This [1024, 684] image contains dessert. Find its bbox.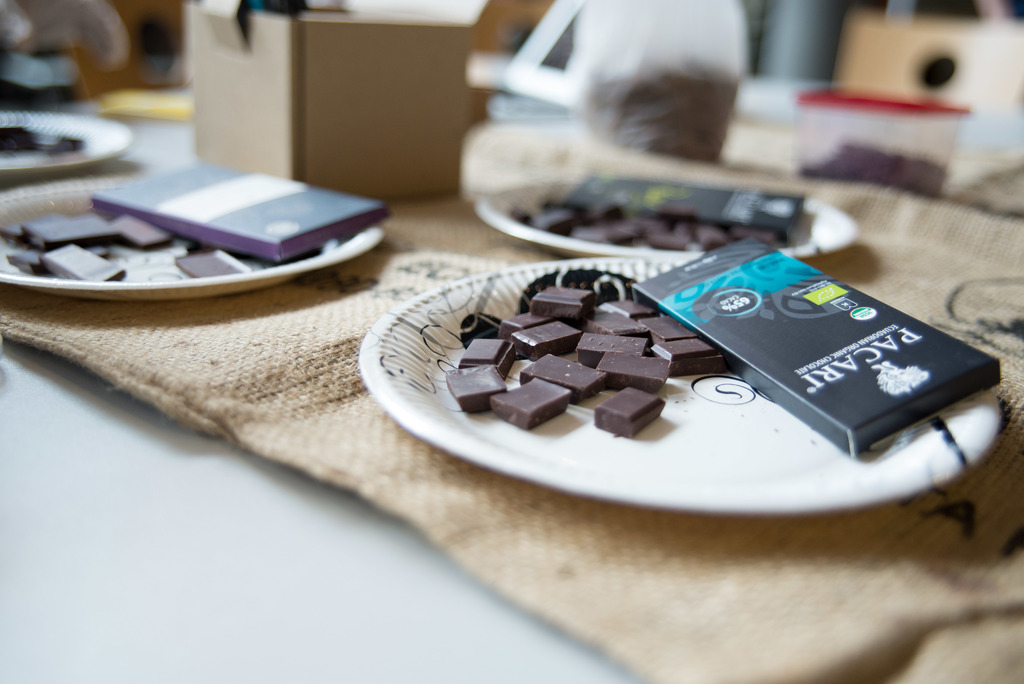
bbox(40, 241, 122, 282).
